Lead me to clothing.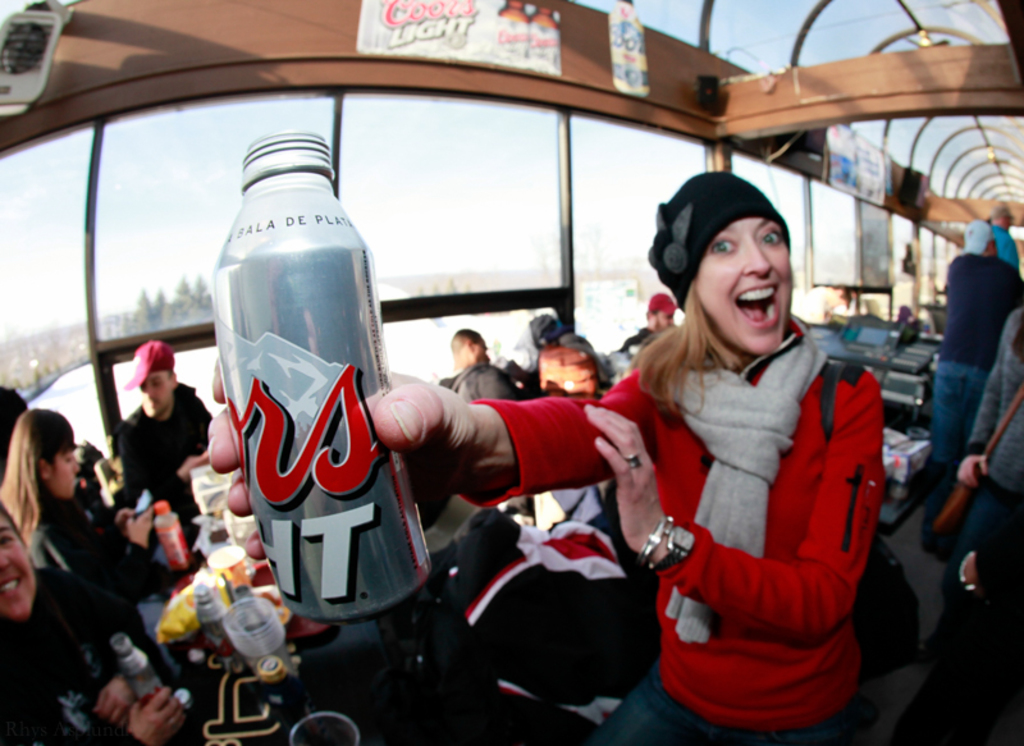
Lead to rect(934, 361, 984, 475).
